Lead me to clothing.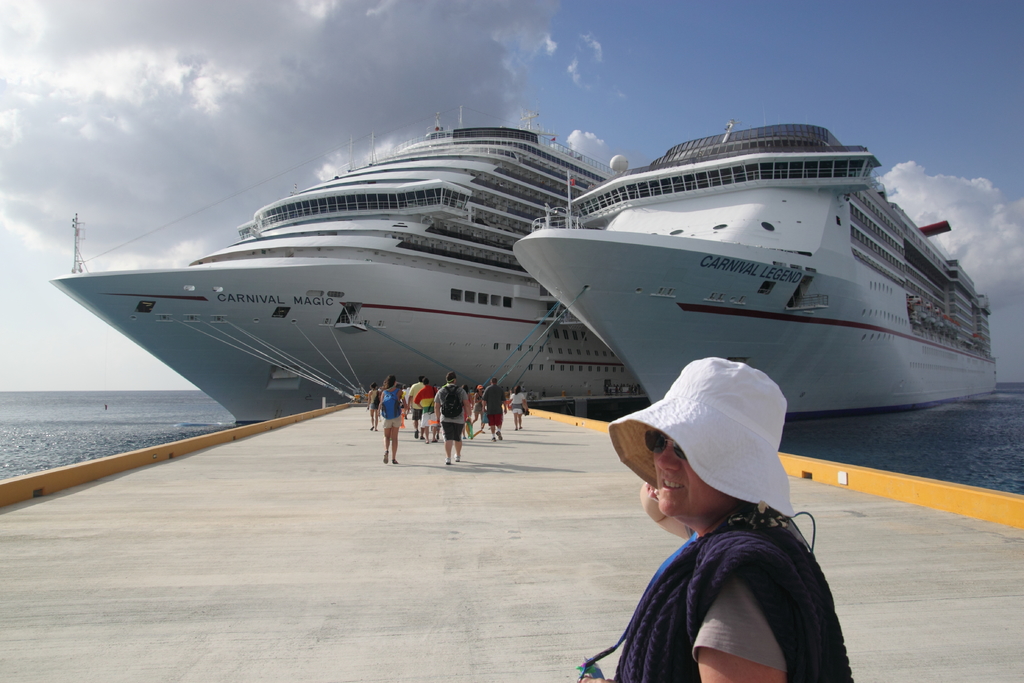
Lead to 611 465 855 682.
